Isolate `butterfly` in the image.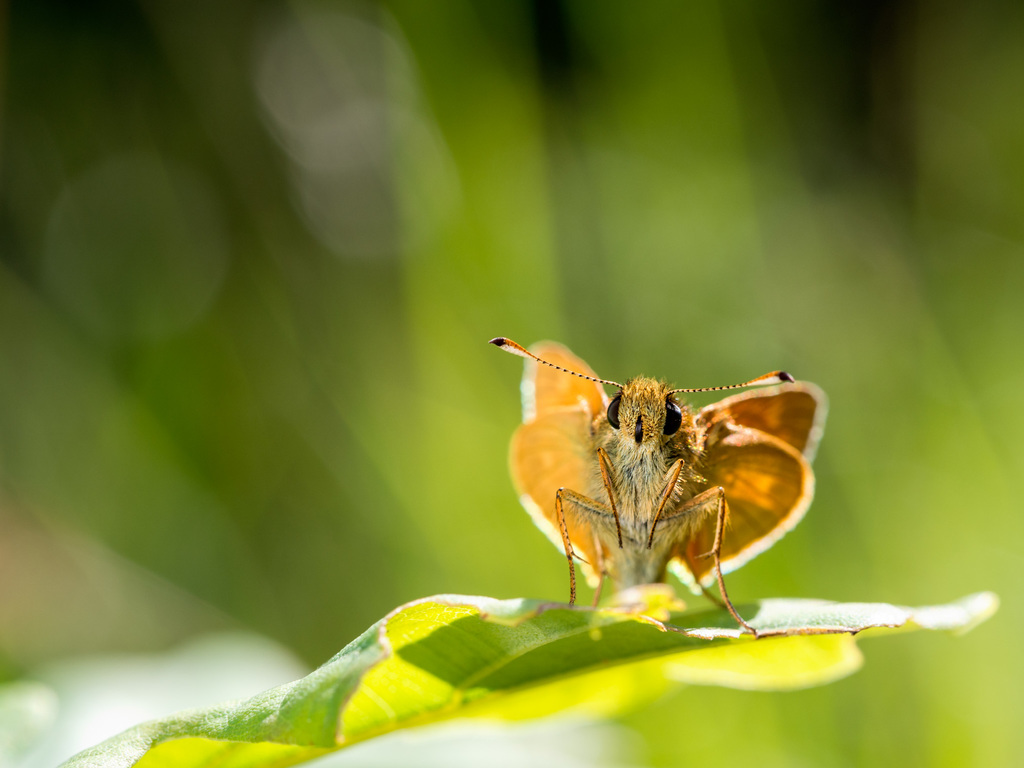
Isolated region: bbox=[483, 333, 829, 637].
